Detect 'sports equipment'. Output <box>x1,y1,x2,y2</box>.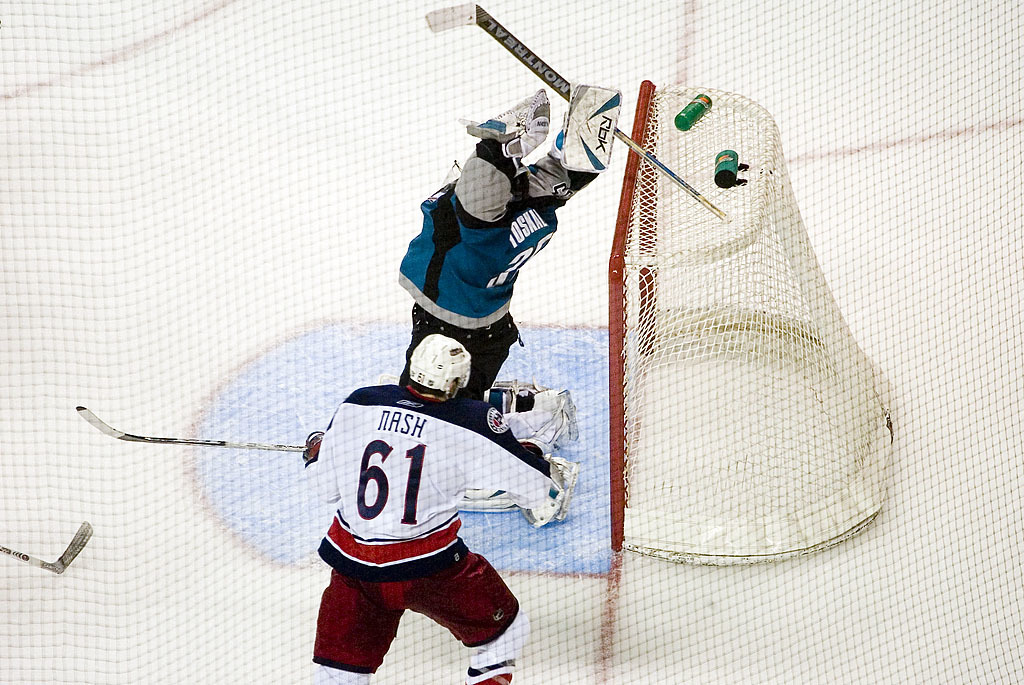
<box>465,81,549,158</box>.
